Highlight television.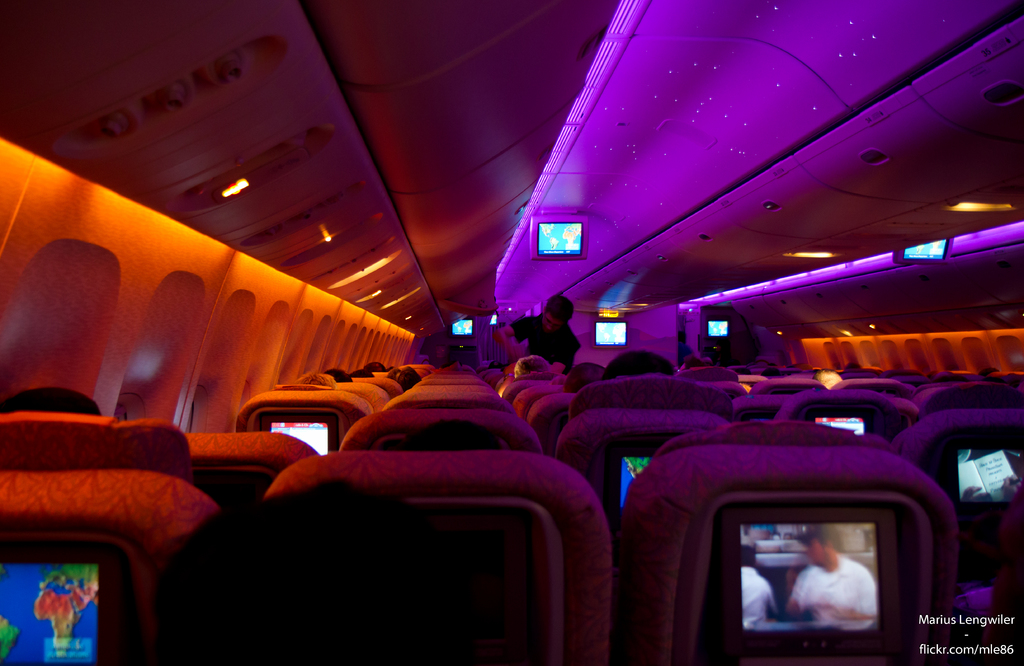
Highlighted region: (0, 551, 125, 665).
